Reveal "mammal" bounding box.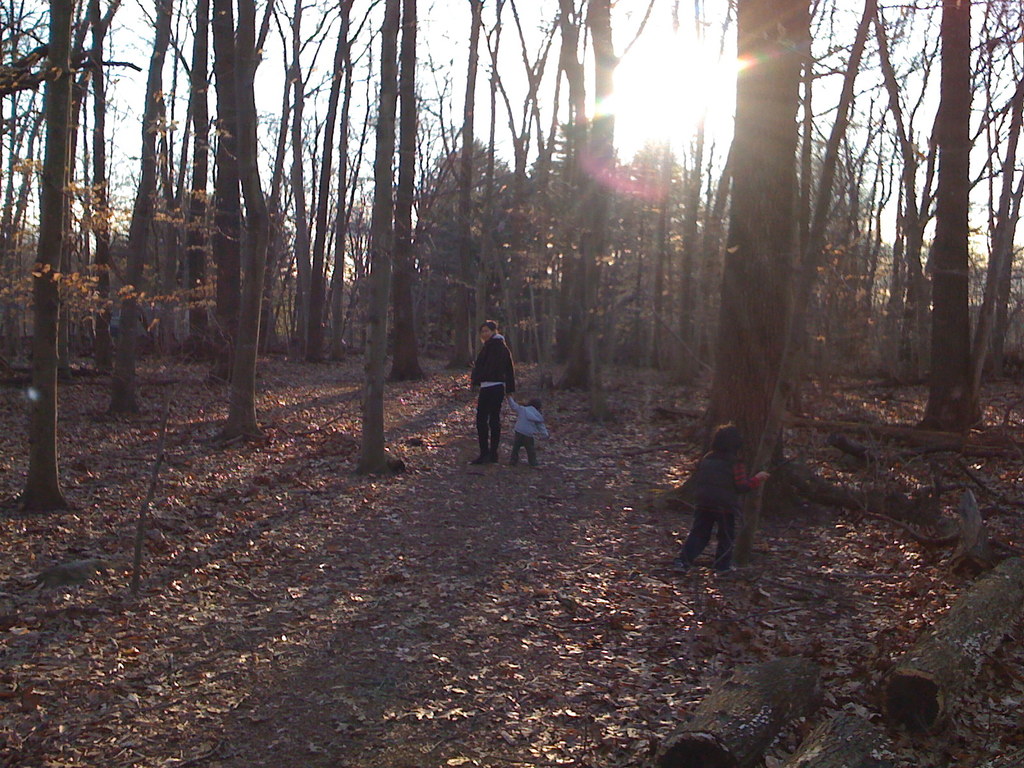
Revealed: {"left": 471, "top": 316, "right": 515, "bottom": 463}.
